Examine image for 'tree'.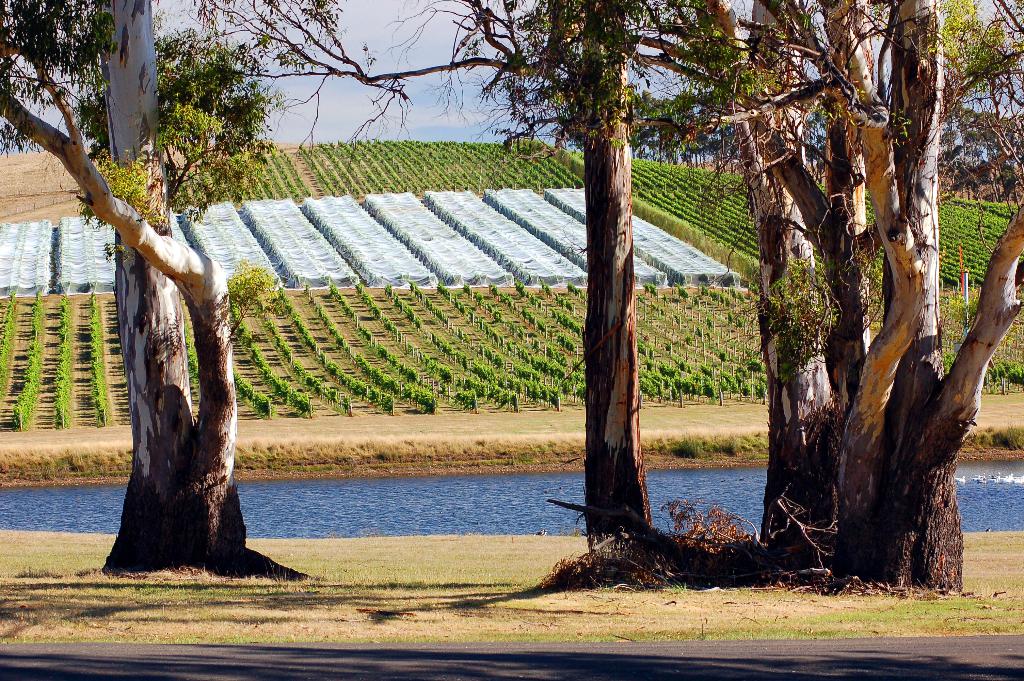
Examination result: x1=489 y1=0 x2=1023 y2=586.
